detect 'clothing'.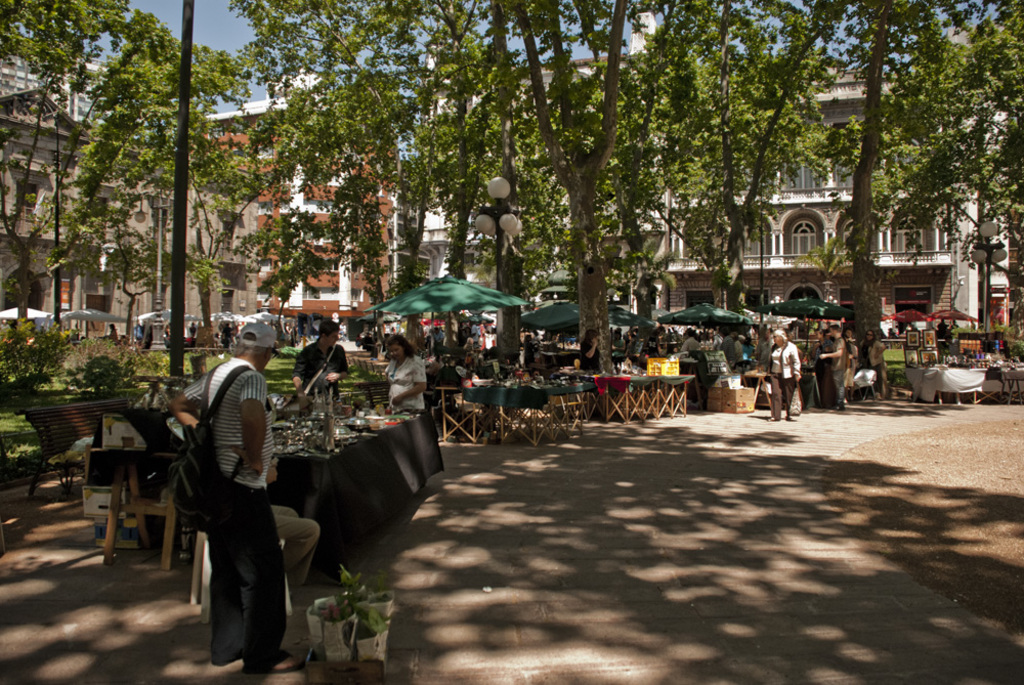
Detected at <box>581,337,604,373</box>.
